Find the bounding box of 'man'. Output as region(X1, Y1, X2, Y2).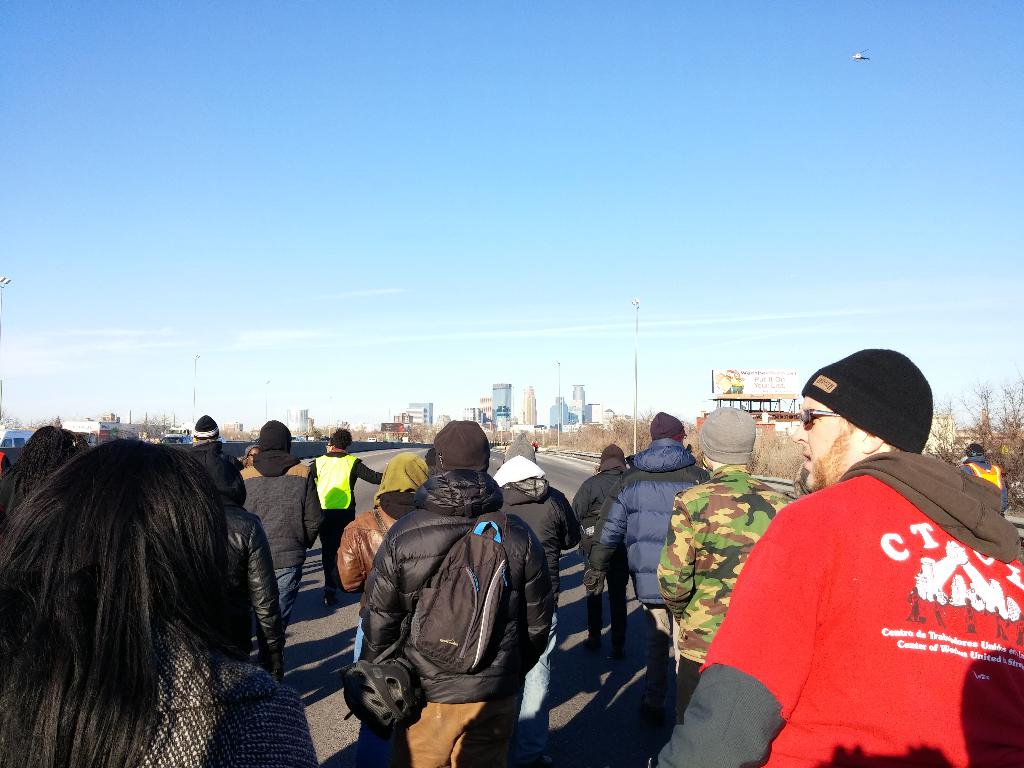
region(576, 413, 720, 767).
